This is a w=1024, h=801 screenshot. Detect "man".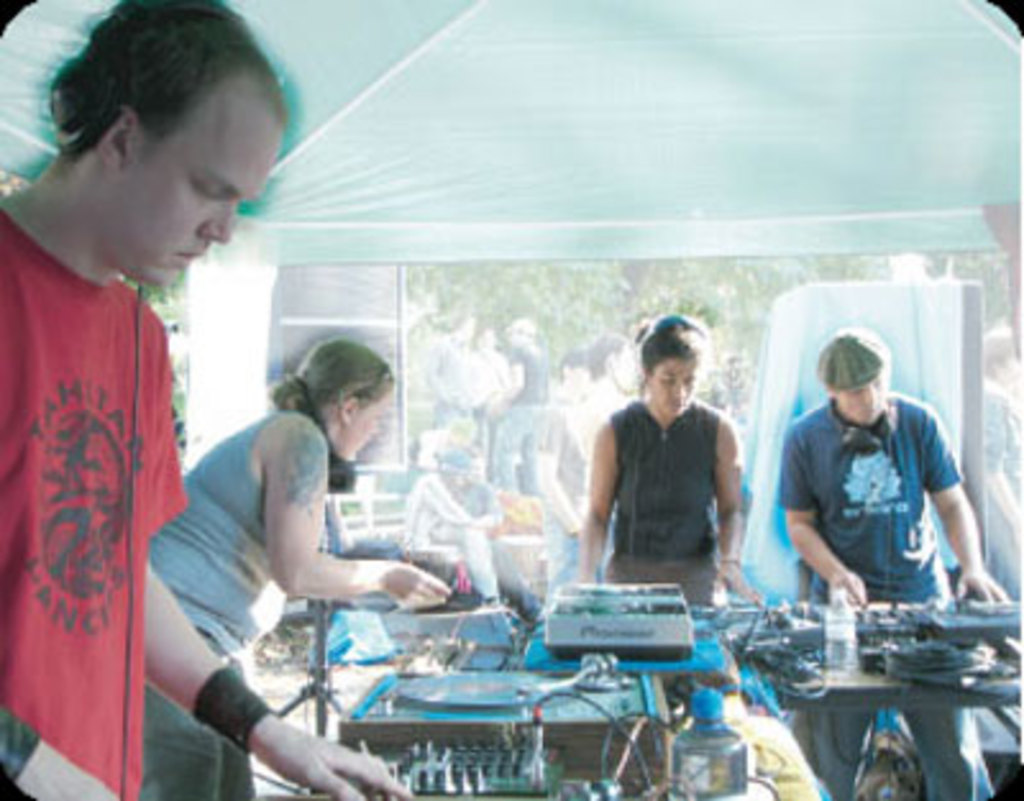
0, 0, 412, 798.
